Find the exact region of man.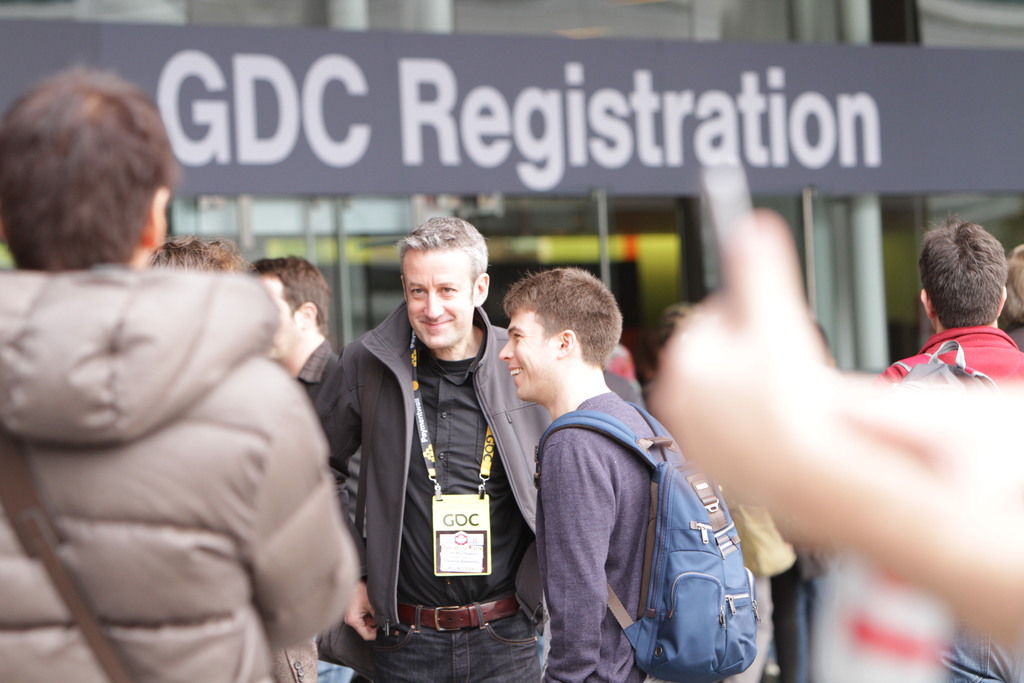
Exact region: x1=310, y1=218, x2=636, y2=682.
